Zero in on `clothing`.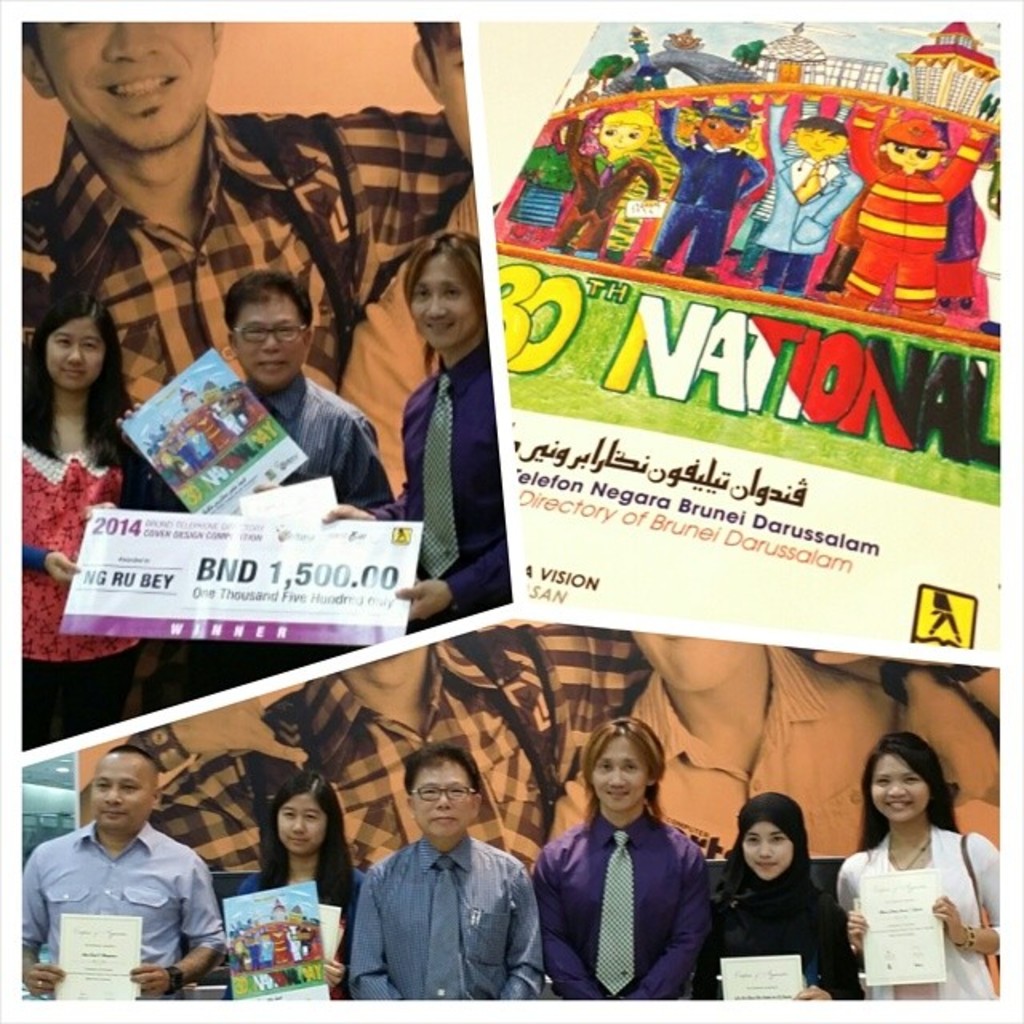
Zeroed in: x1=341, y1=830, x2=547, y2=1000.
